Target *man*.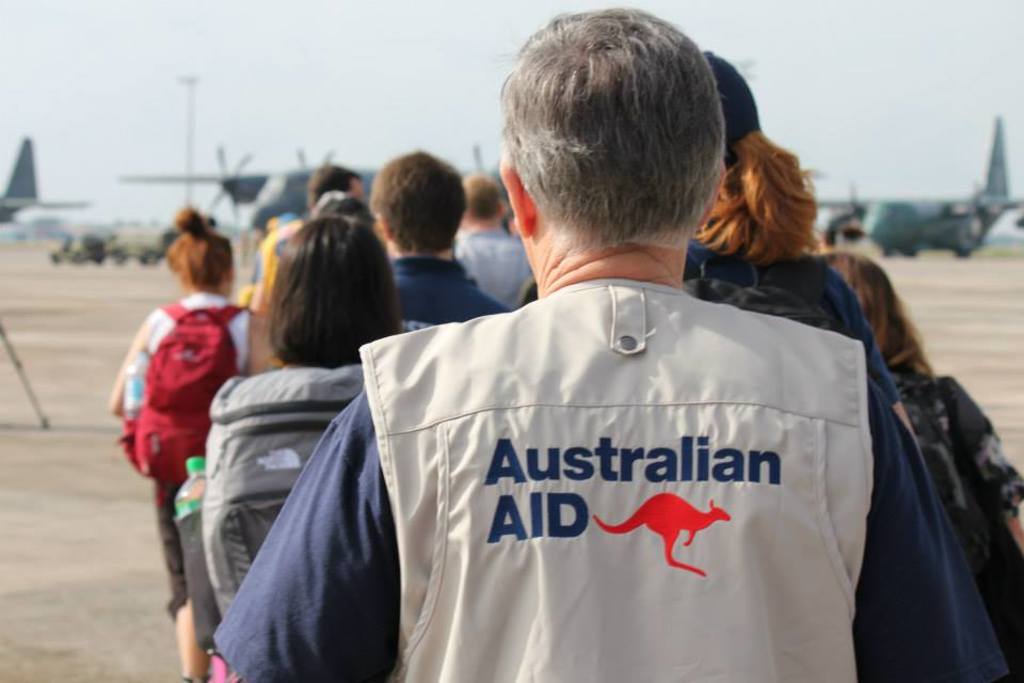
Target region: left=372, top=154, right=515, bottom=337.
